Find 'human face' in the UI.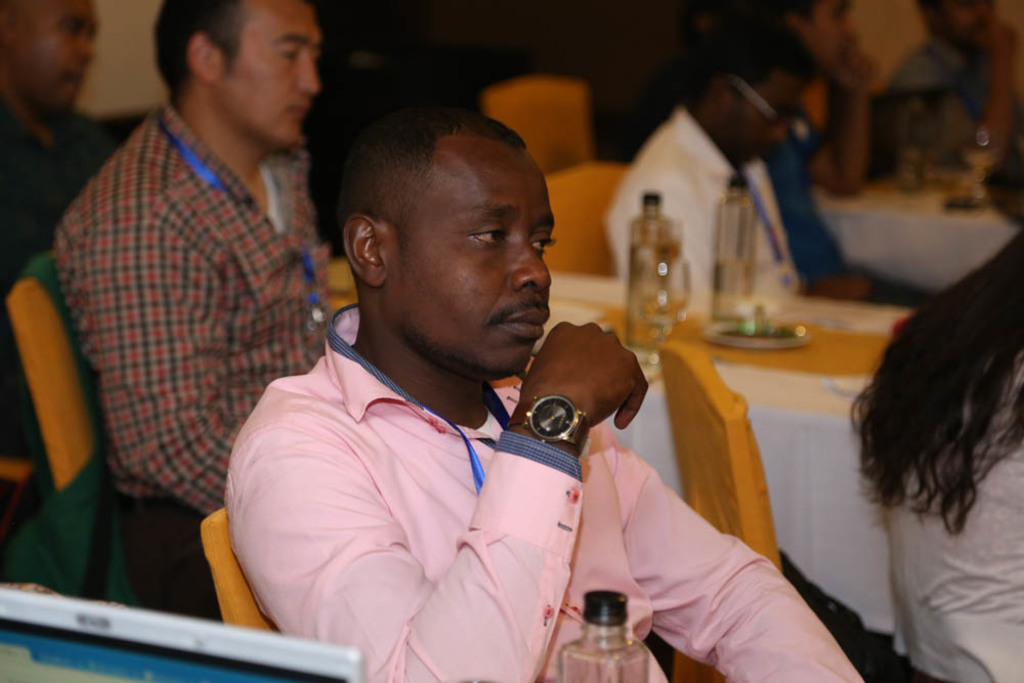
UI element at BBox(944, 0, 997, 41).
